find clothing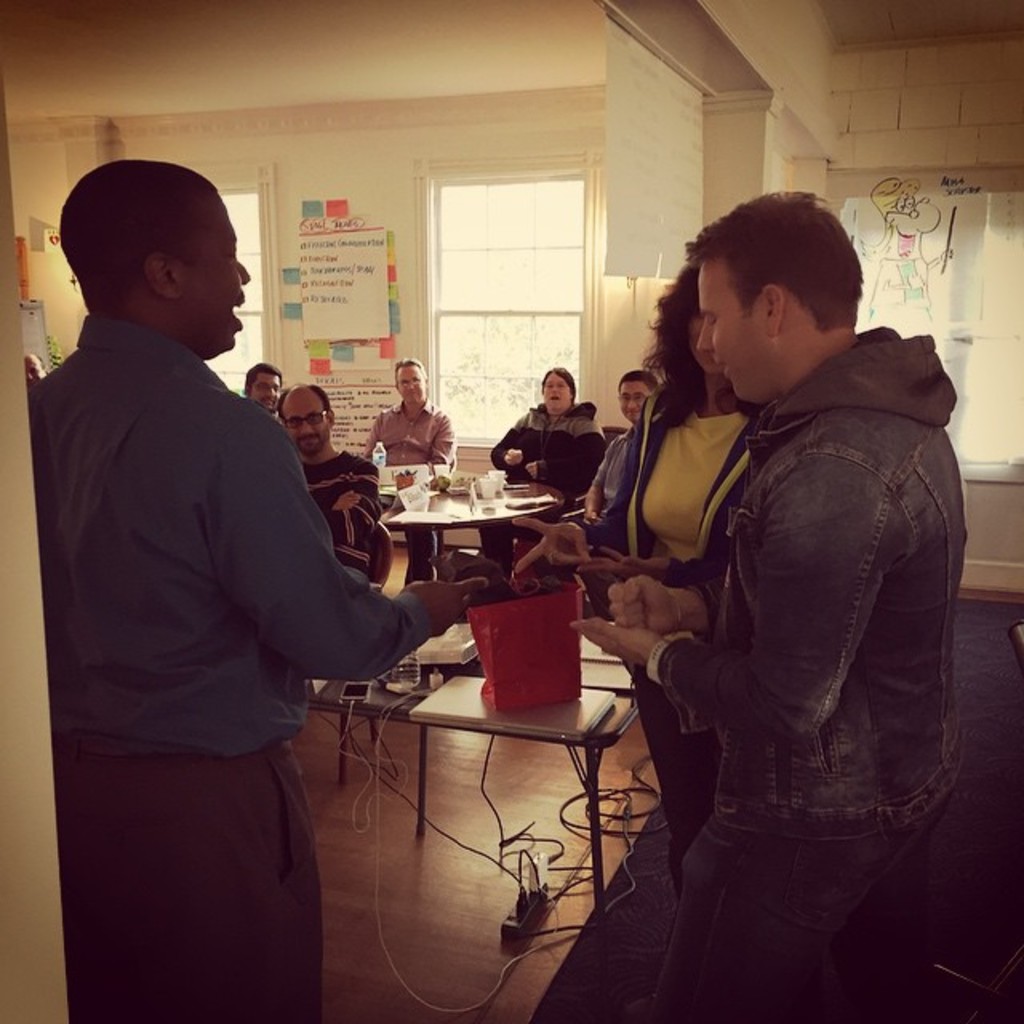
select_region(581, 426, 648, 568)
